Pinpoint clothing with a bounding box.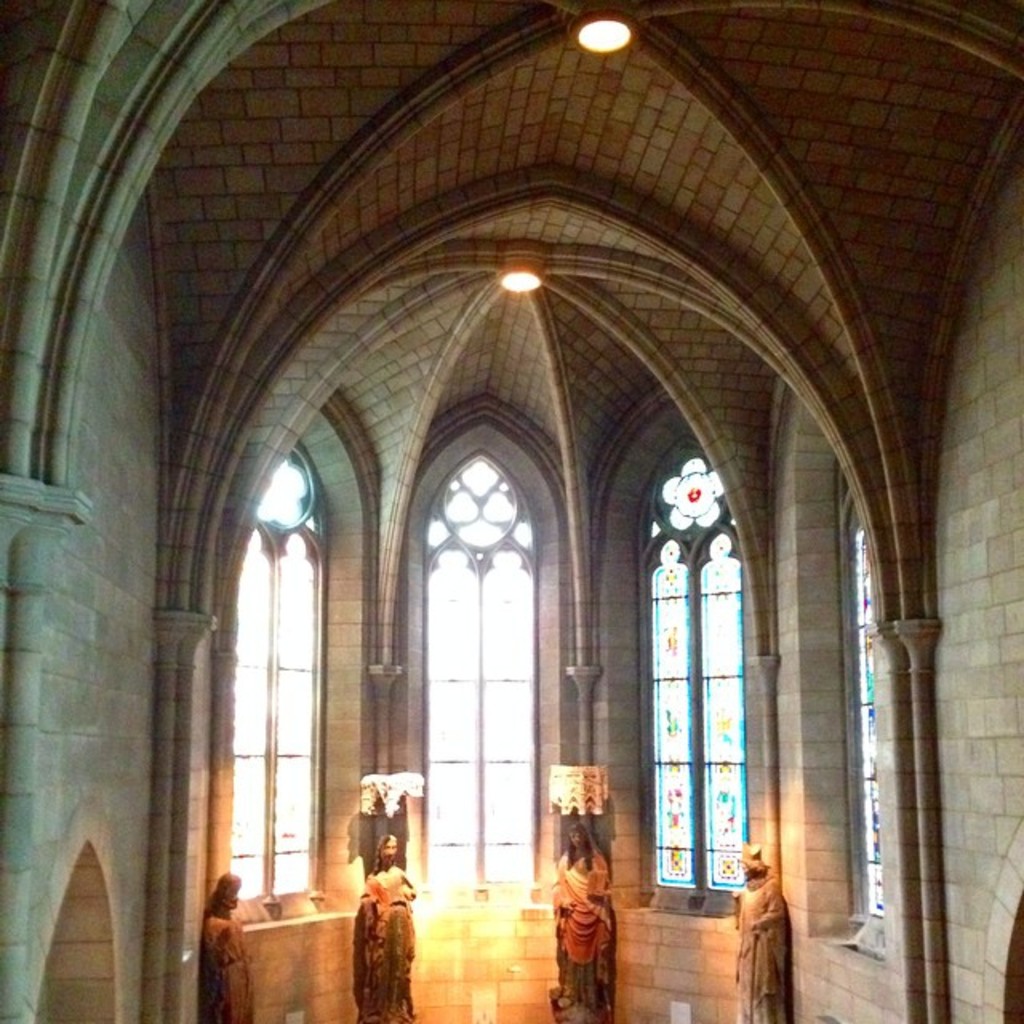
crop(203, 907, 258, 1019).
